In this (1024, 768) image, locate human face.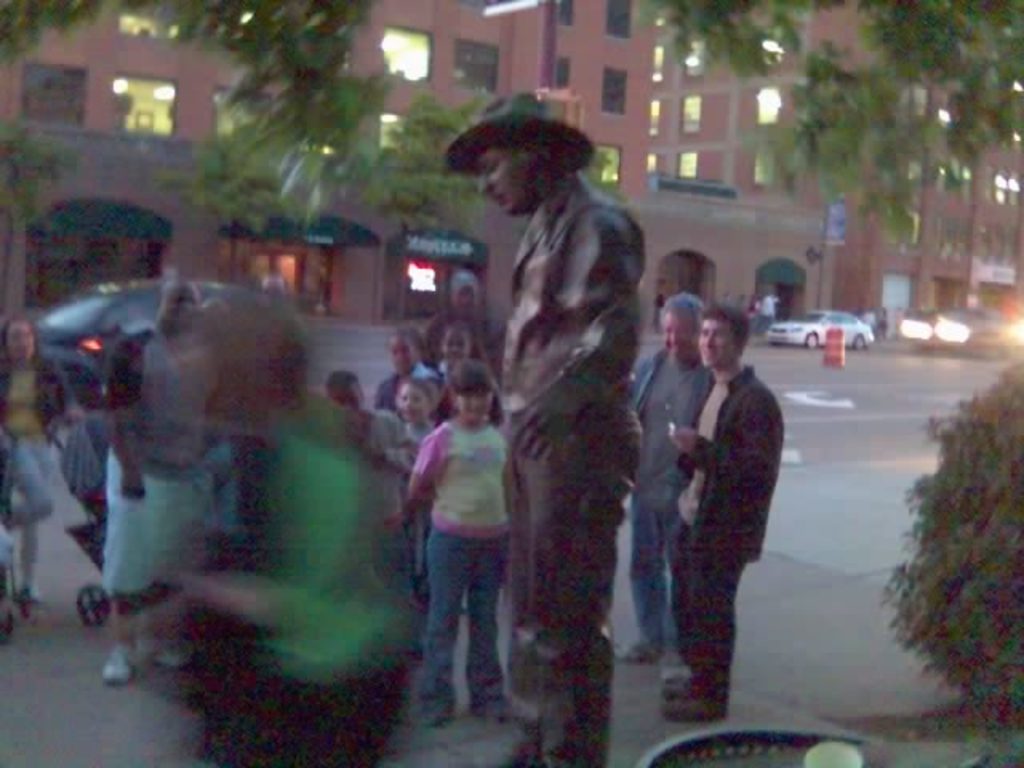
Bounding box: box(699, 317, 741, 366).
